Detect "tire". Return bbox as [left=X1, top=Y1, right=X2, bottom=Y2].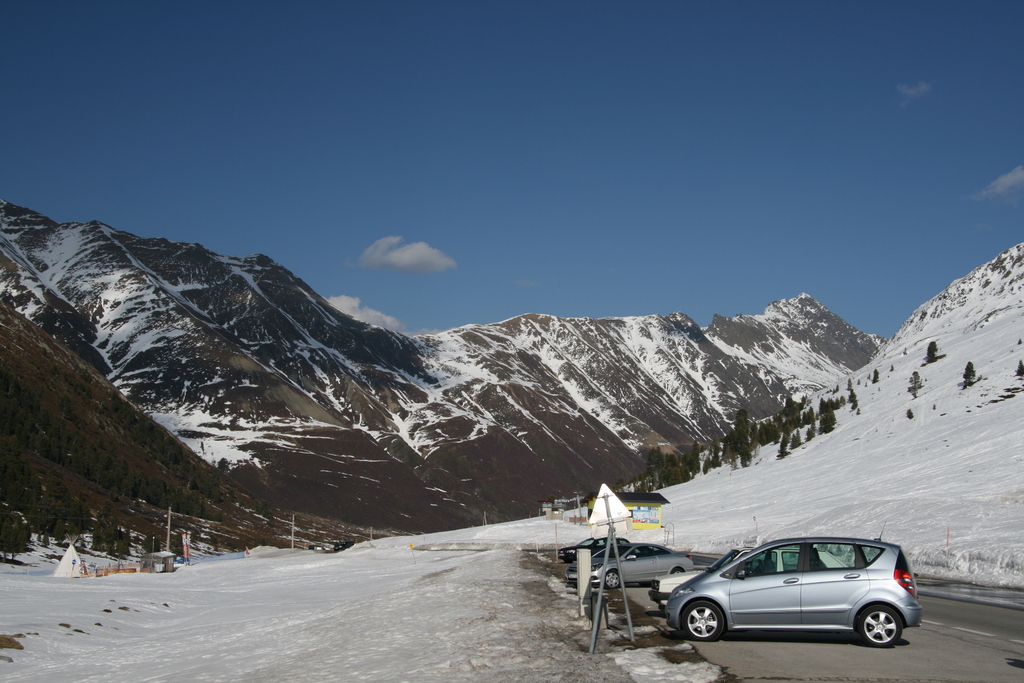
[left=682, top=601, right=724, bottom=642].
